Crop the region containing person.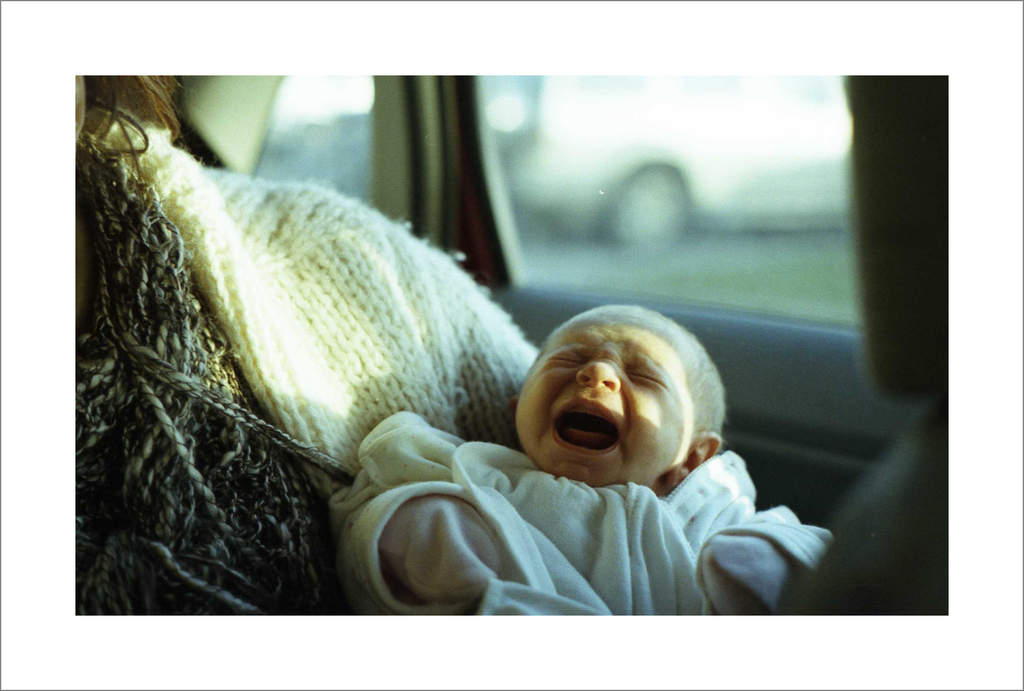
Crop region: {"left": 795, "top": 74, "right": 951, "bottom": 612}.
